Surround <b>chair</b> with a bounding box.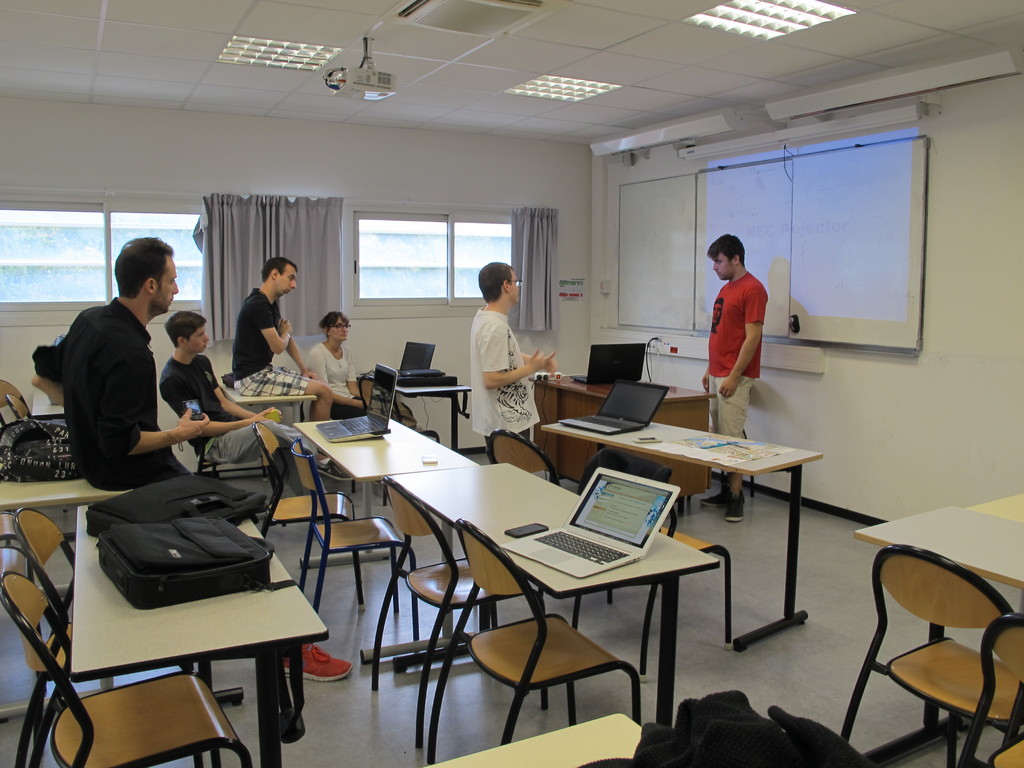
pyautogui.locateOnScreen(427, 524, 644, 763).
